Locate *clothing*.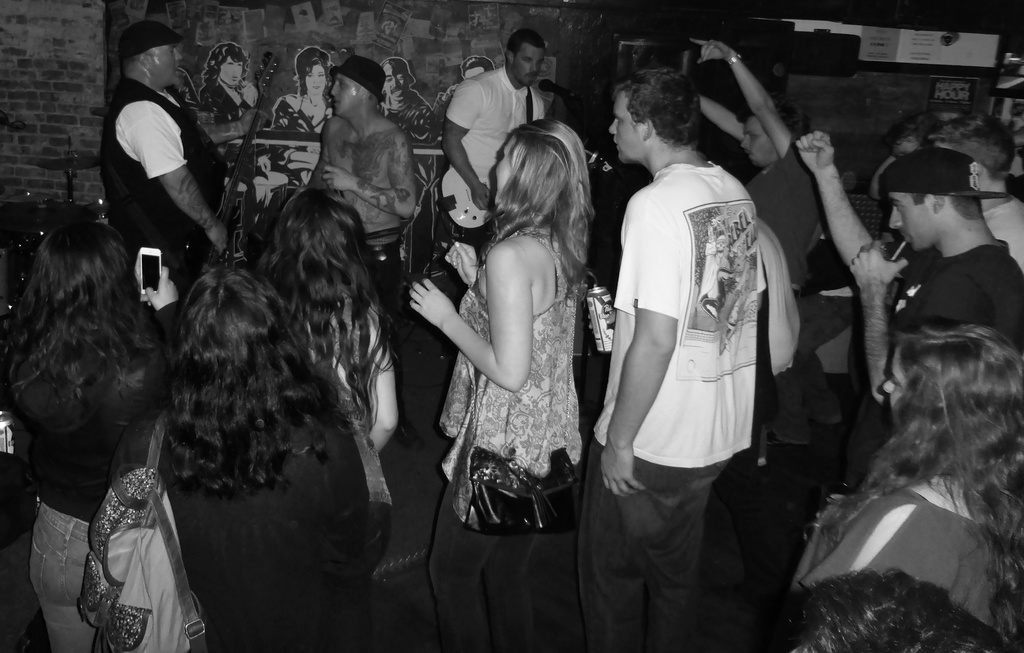
Bounding box: 157, 409, 369, 652.
